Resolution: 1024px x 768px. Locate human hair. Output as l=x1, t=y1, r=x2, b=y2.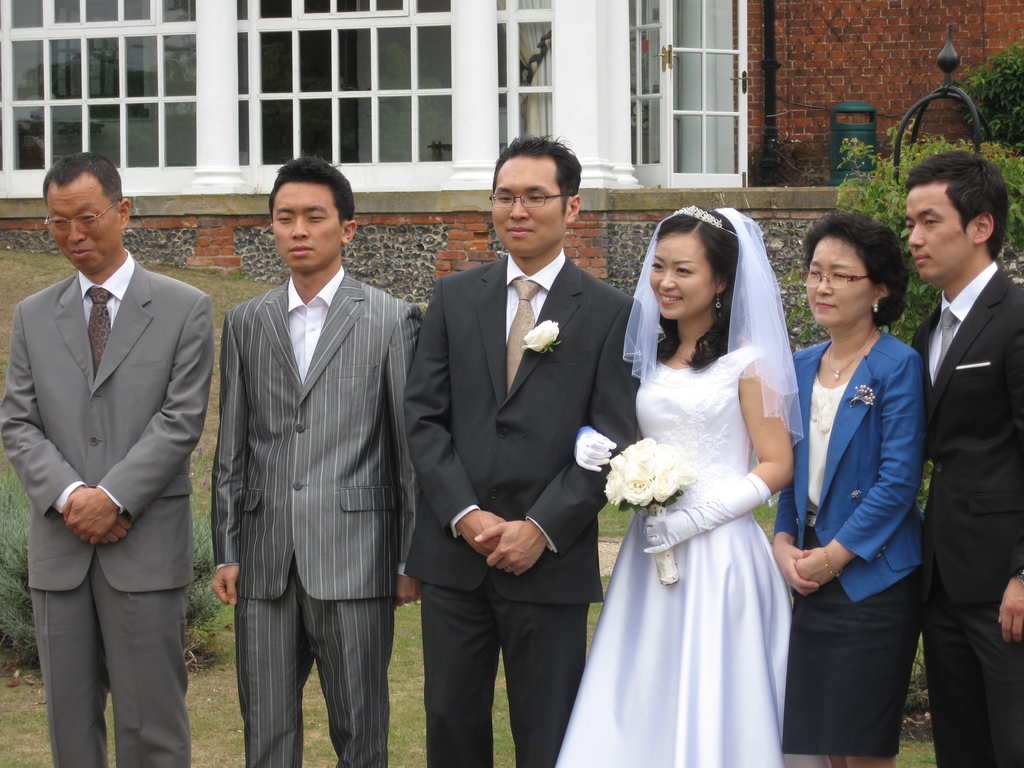
l=803, t=212, r=909, b=326.
